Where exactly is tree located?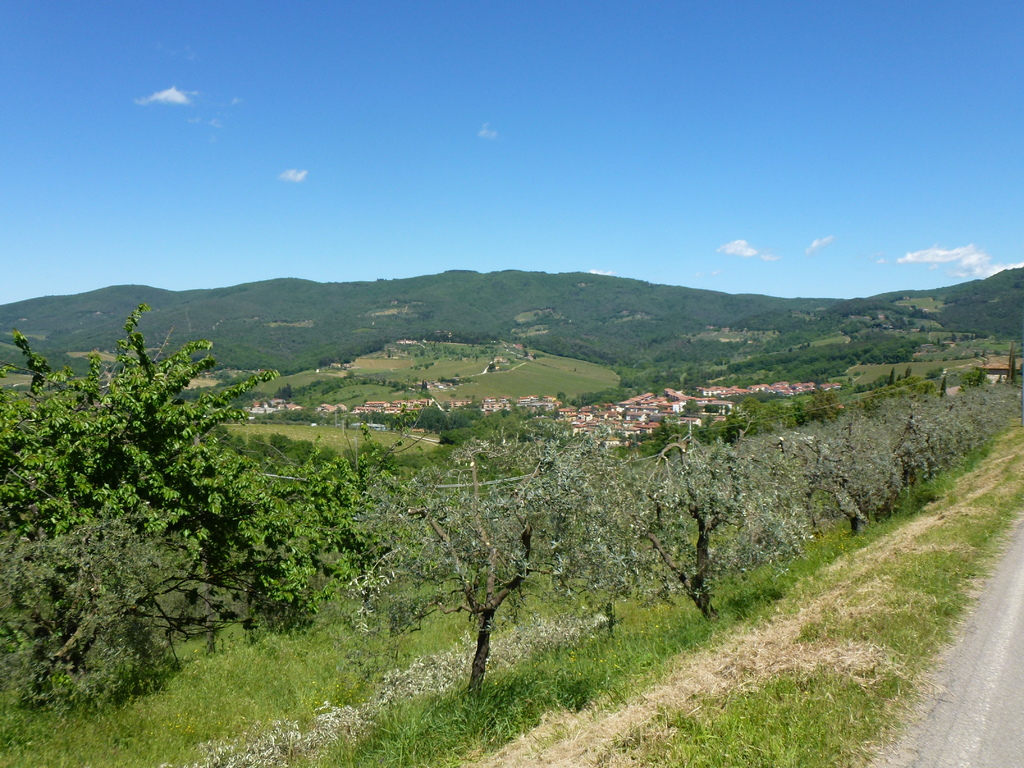
Its bounding box is {"x1": 15, "y1": 301, "x2": 424, "y2": 641}.
